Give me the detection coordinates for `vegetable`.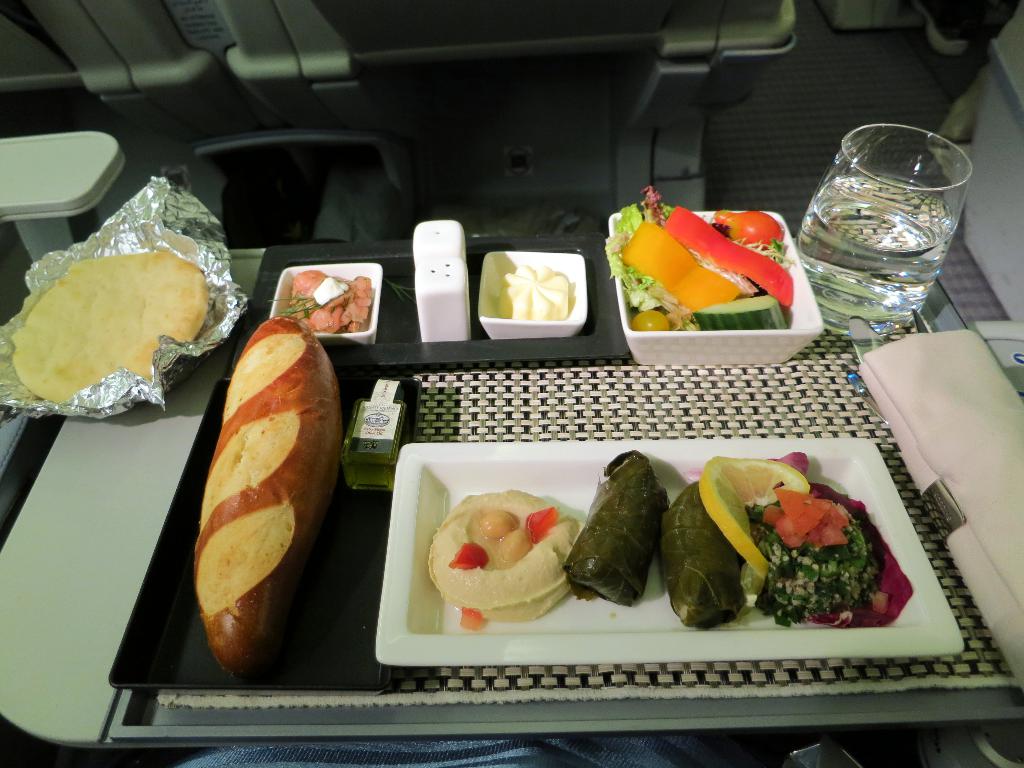
(x1=628, y1=307, x2=666, y2=331).
